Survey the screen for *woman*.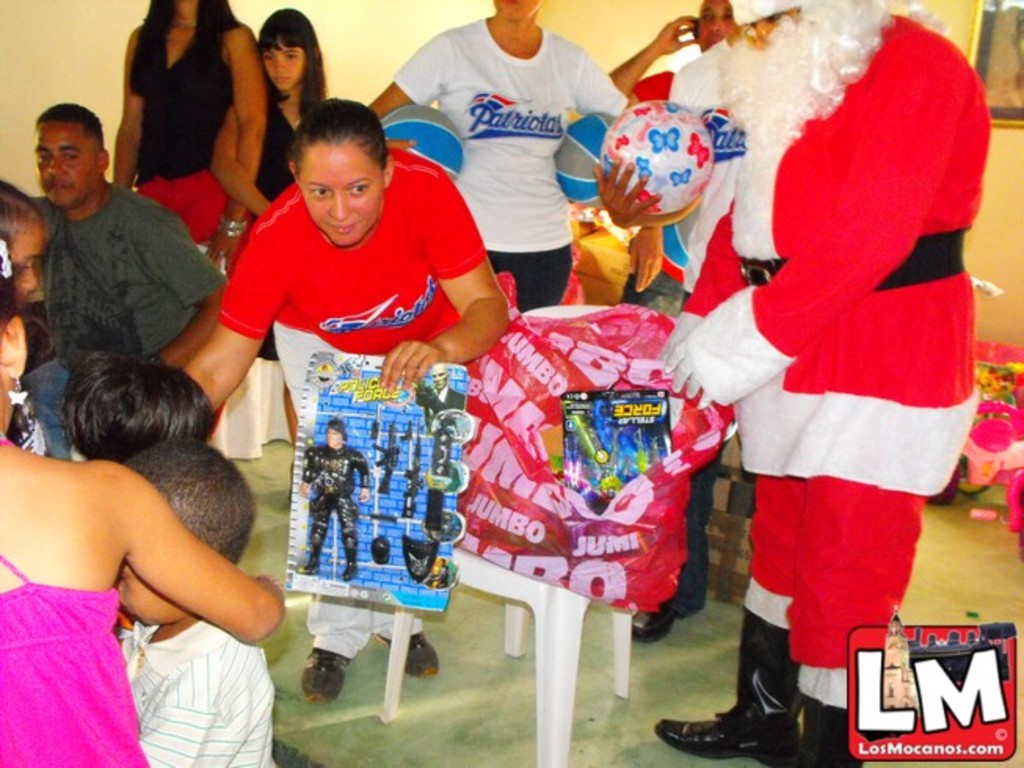
Survey found: BBox(182, 99, 511, 705).
